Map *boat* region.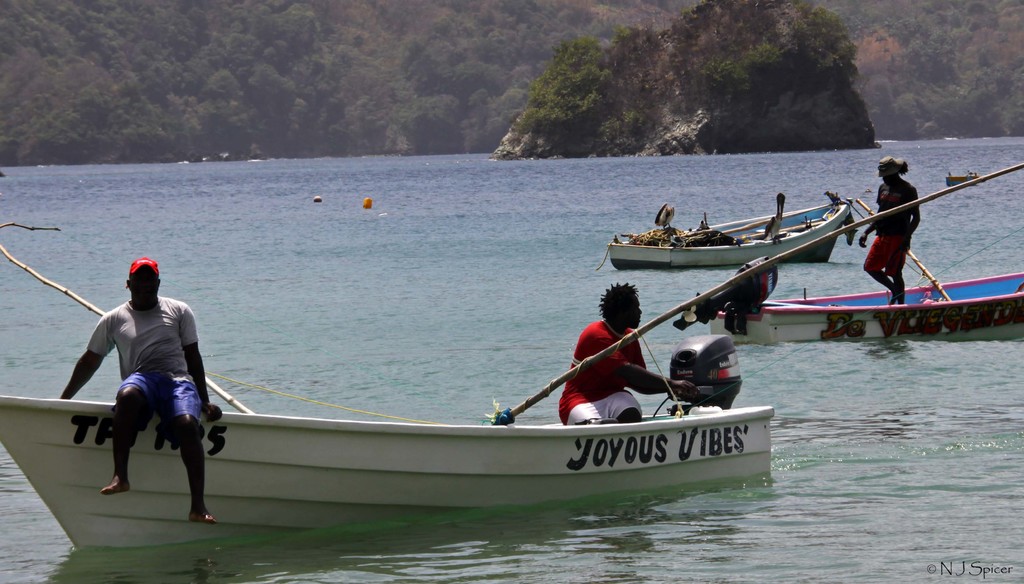
Mapped to {"x1": 0, "y1": 332, "x2": 775, "y2": 553}.
